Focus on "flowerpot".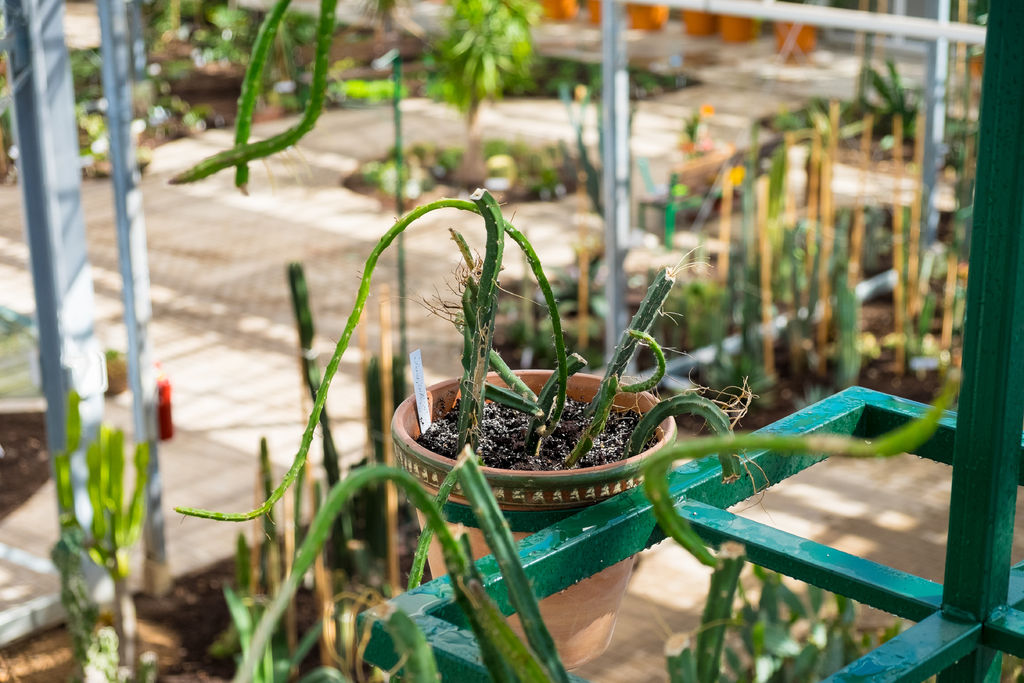
Focused at [717, 16, 755, 46].
